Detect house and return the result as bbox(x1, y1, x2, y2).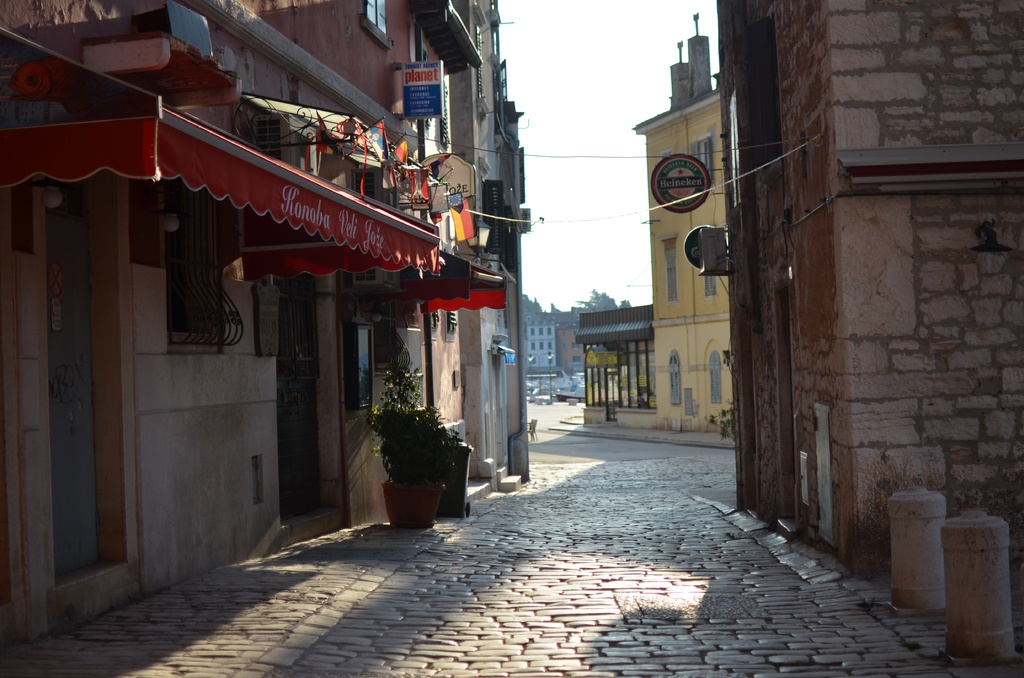
bbox(719, 0, 1023, 561).
